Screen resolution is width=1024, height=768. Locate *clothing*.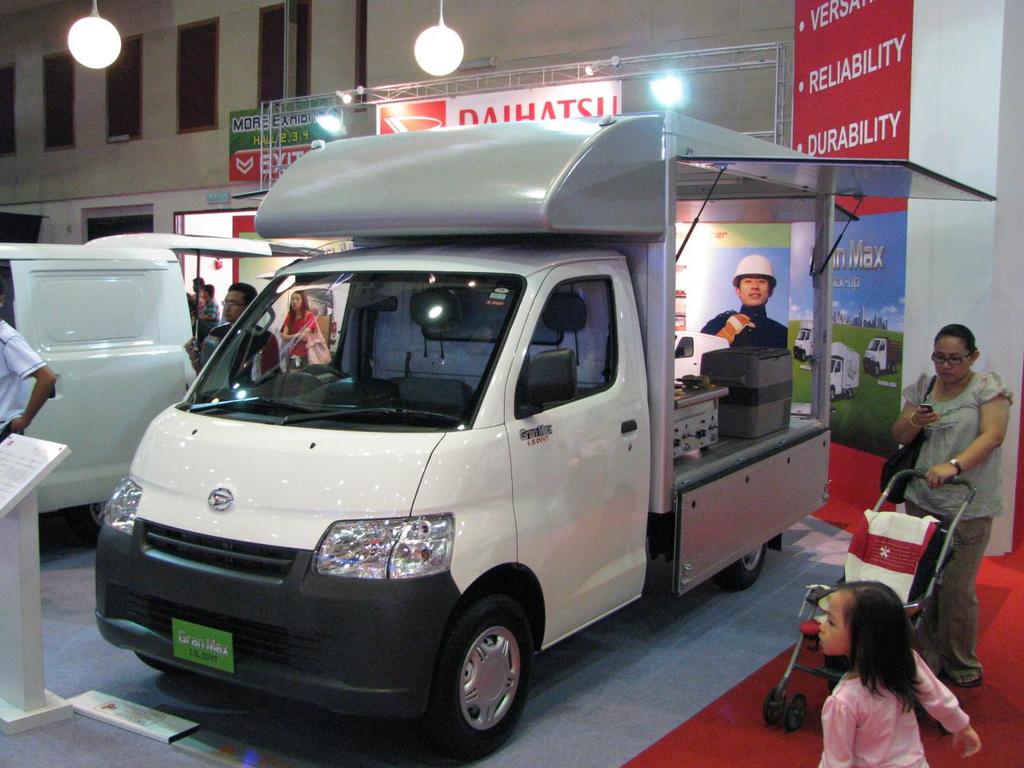
BBox(198, 298, 217, 334).
